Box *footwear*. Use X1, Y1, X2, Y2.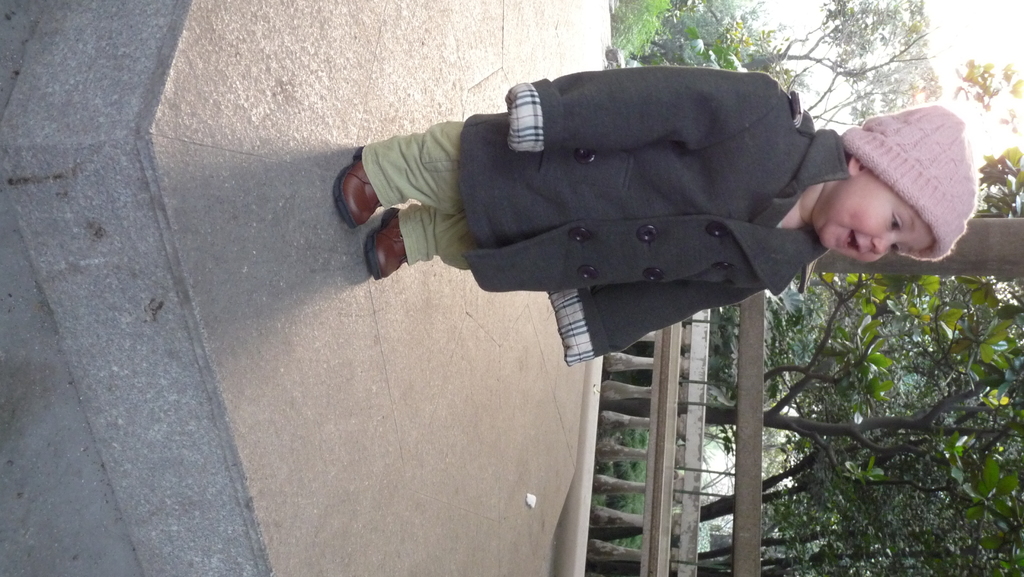
337, 139, 417, 291.
